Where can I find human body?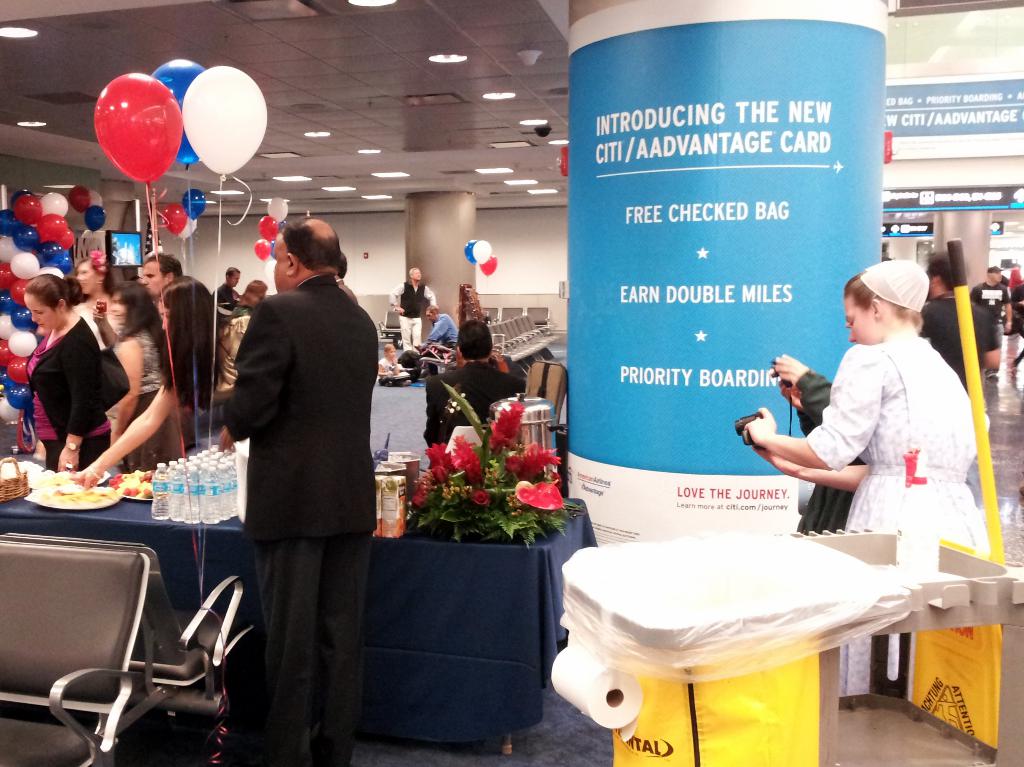
You can find it at crop(421, 357, 523, 446).
